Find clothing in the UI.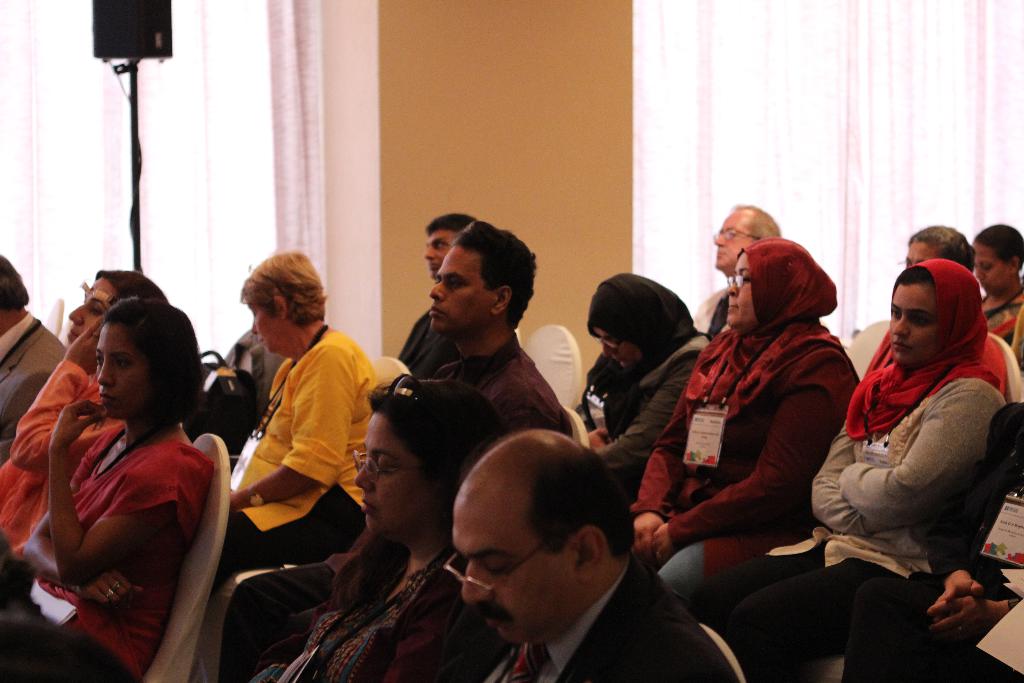
UI element at locate(438, 336, 568, 436).
